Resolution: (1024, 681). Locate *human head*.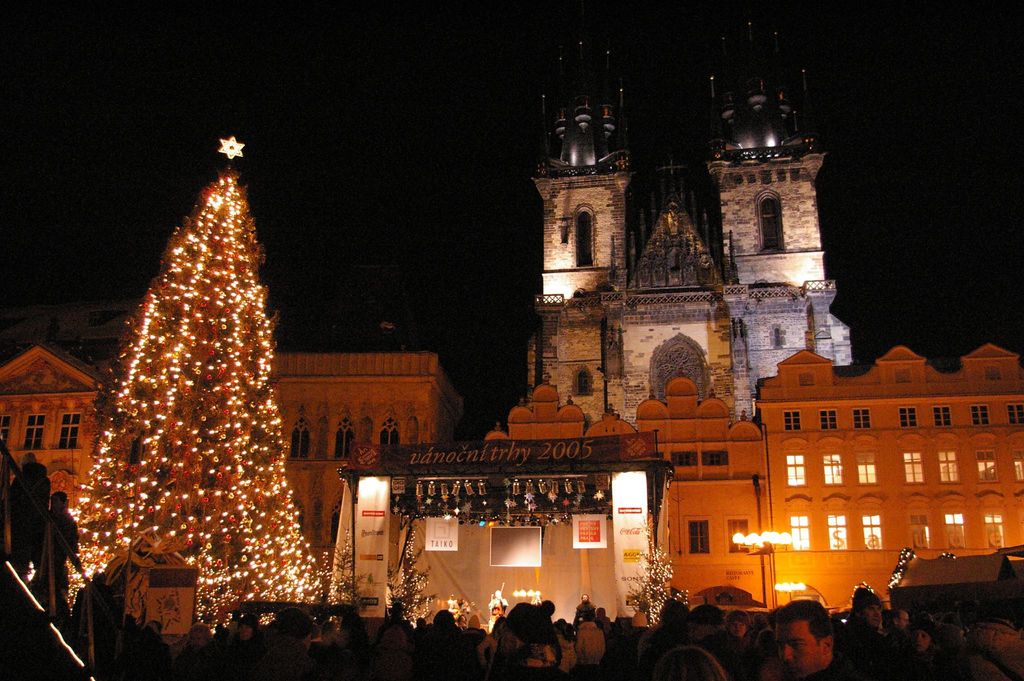
564 621 579 643.
